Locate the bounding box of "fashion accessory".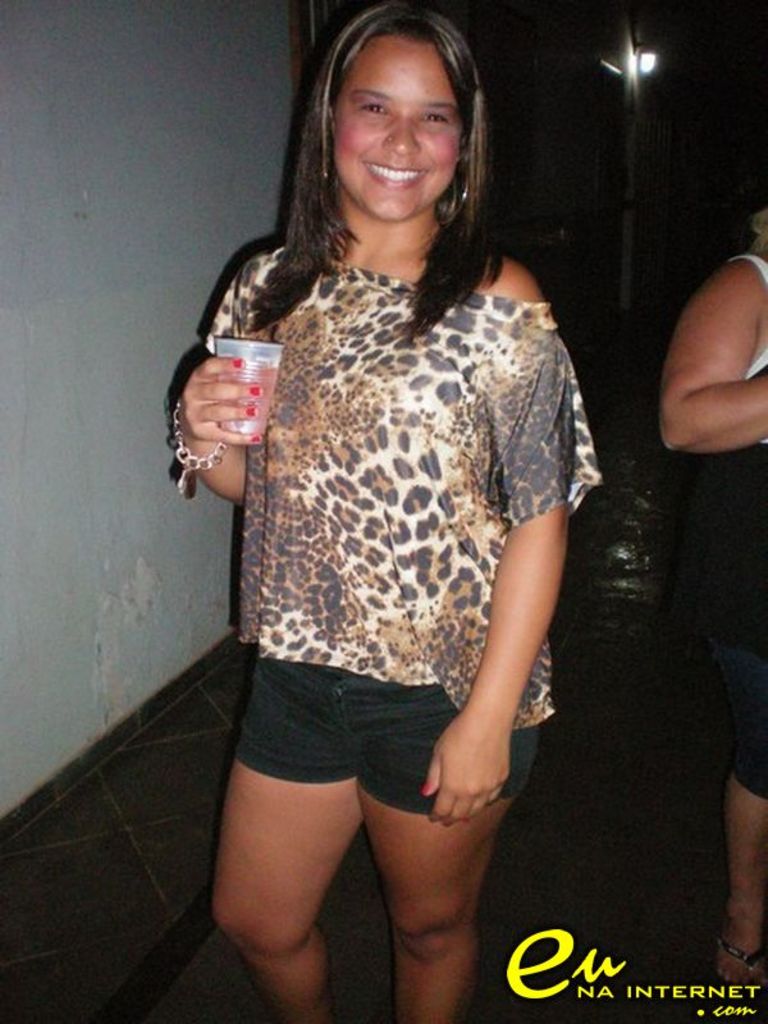
Bounding box: left=230, top=351, right=244, bottom=365.
